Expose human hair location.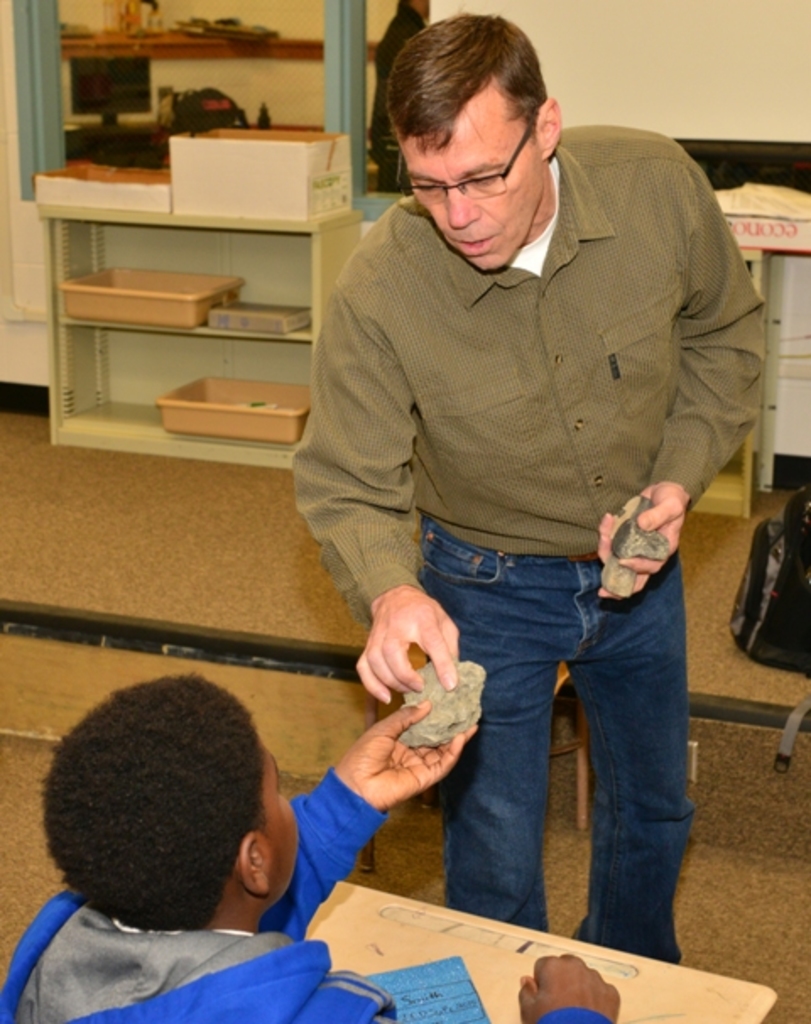
Exposed at region(382, 14, 554, 161).
